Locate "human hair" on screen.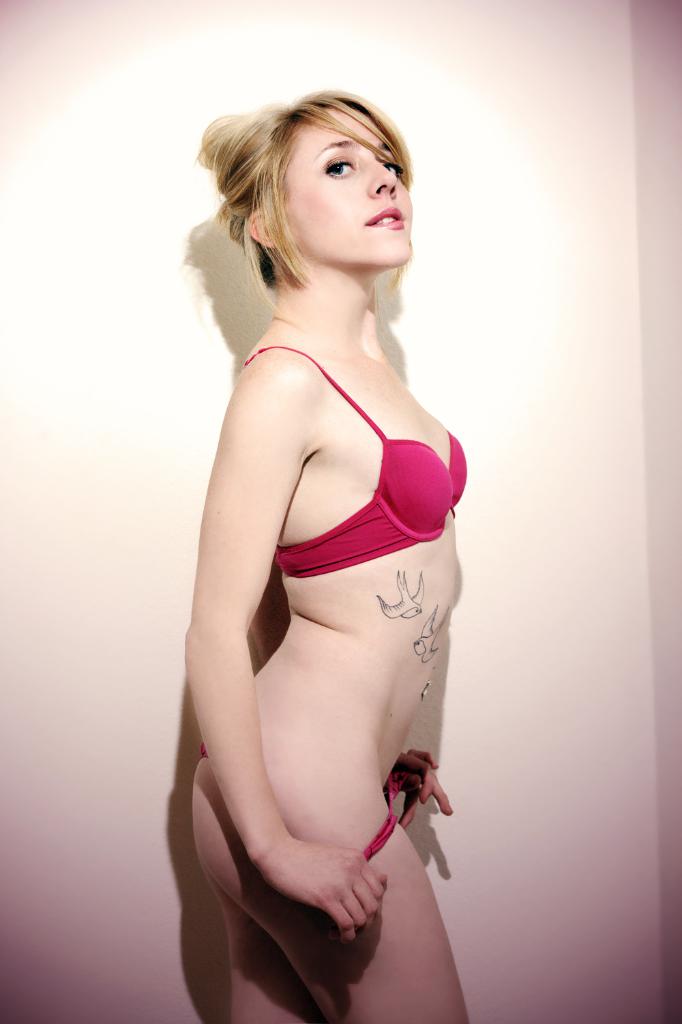
On screen at [left=213, top=85, right=428, bottom=311].
